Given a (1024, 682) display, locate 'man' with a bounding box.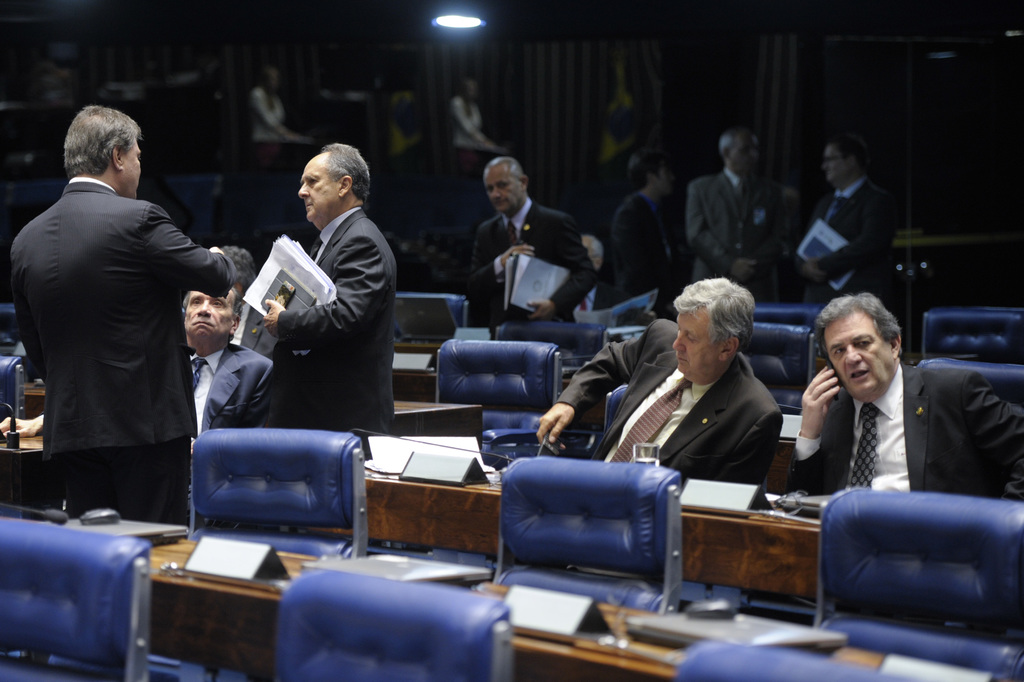
Located: {"x1": 471, "y1": 157, "x2": 593, "y2": 316}.
